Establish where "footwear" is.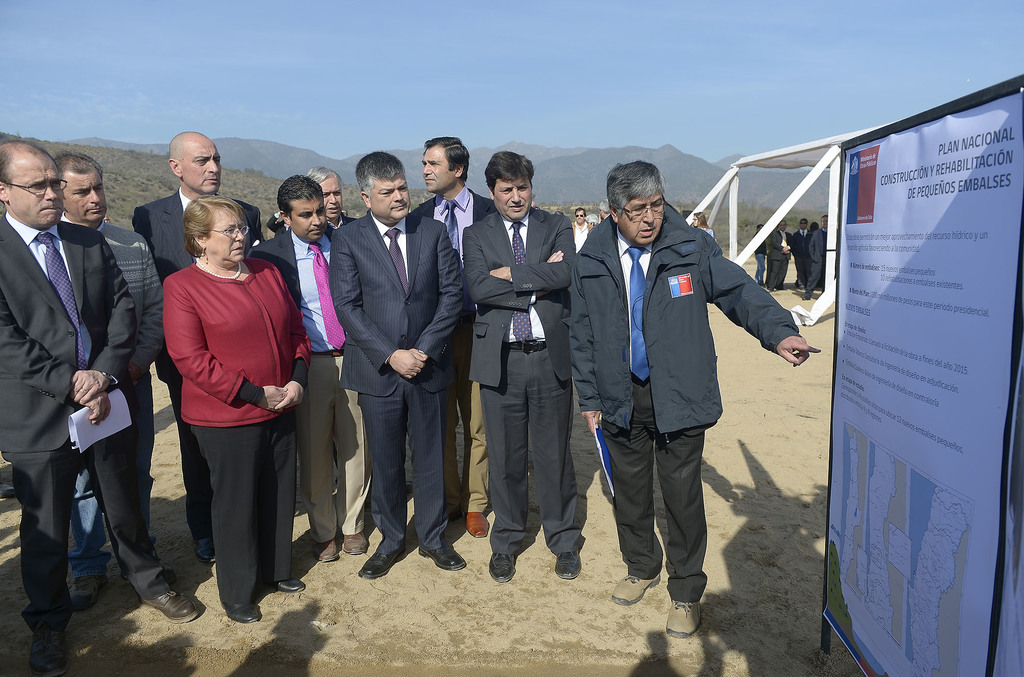
Established at {"left": 220, "top": 600, "right": 260, "bottom": 622}.
